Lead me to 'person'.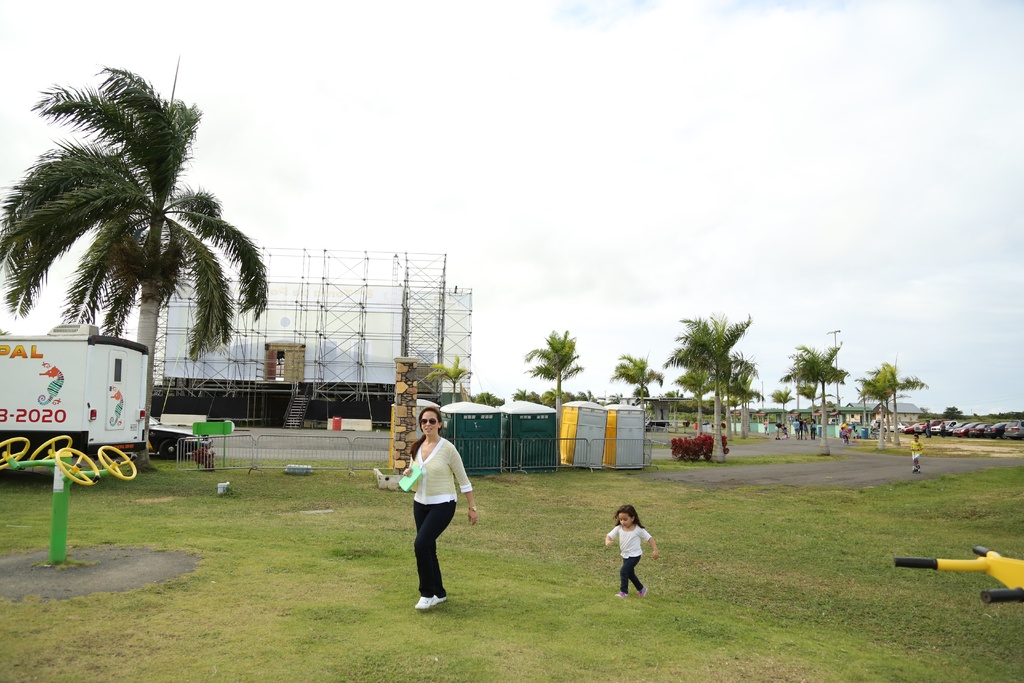
Lead to l=604, t=502, r=657, b=597.
